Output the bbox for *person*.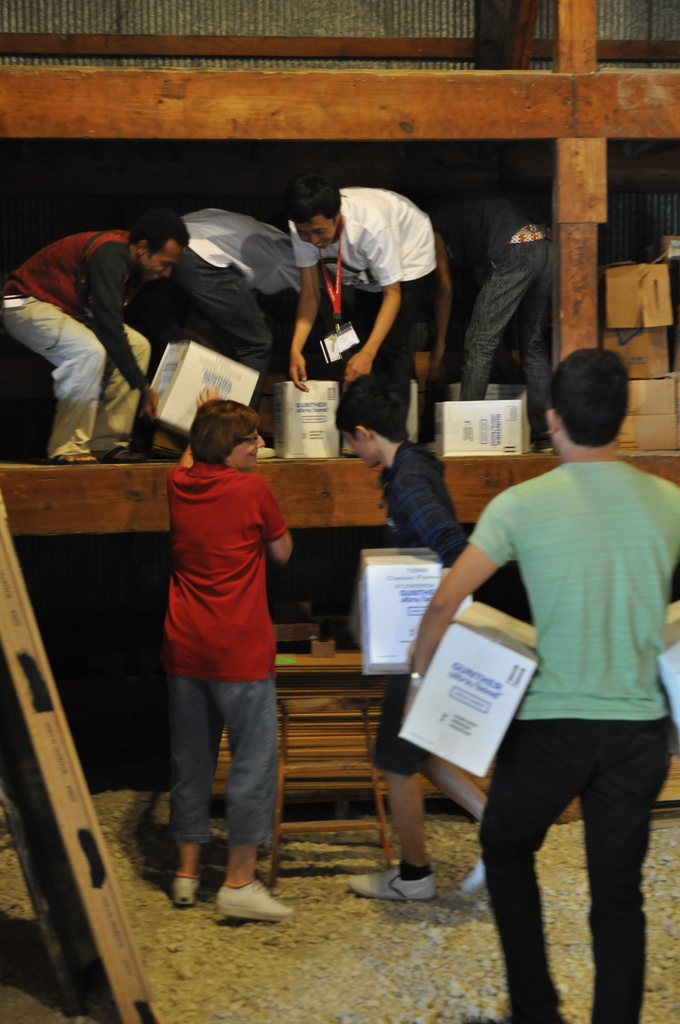
<box>176,200,304,447</box>.
